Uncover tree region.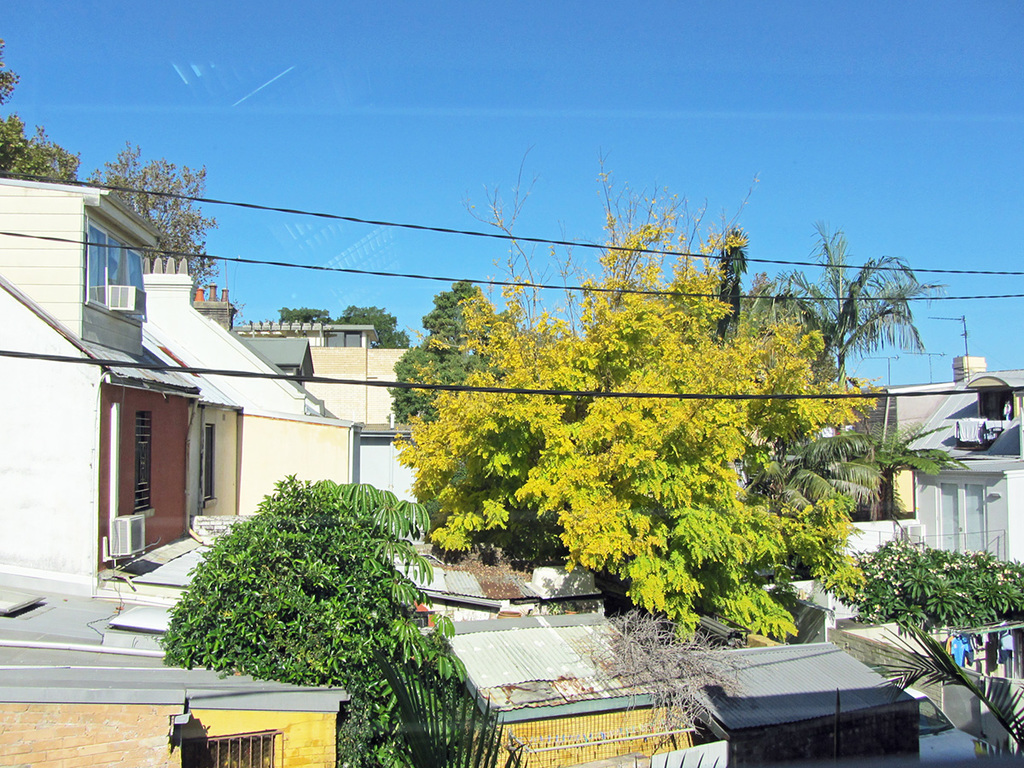
Uncovered: select_region(835, 533, 1023, 636).
